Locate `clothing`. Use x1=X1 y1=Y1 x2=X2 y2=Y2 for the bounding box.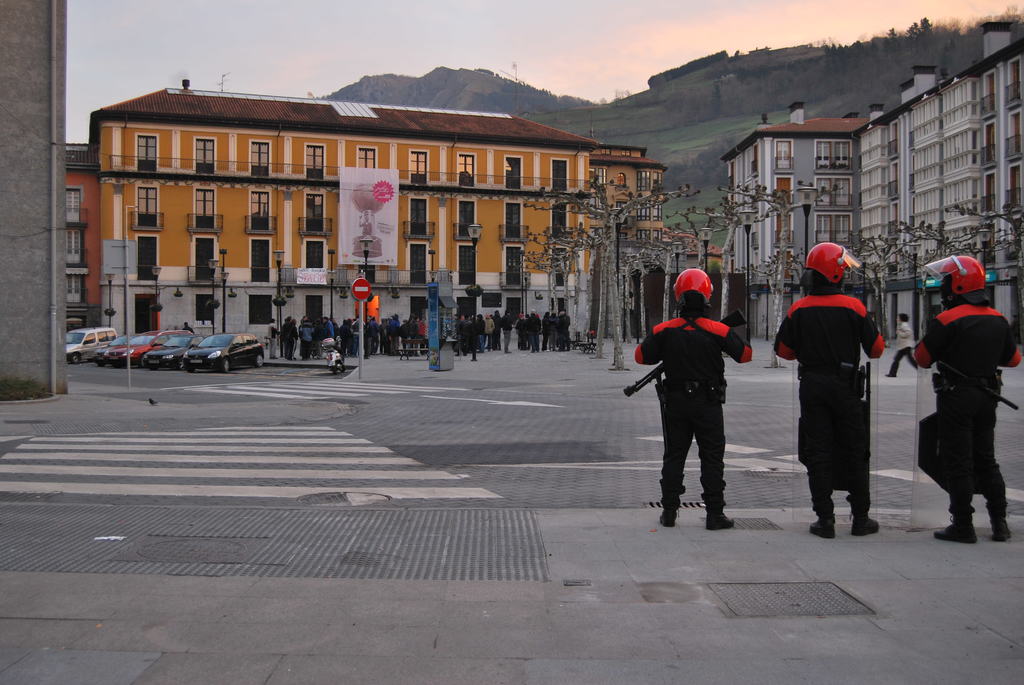
x1=634 y1=316 x2=754 y2=514.
